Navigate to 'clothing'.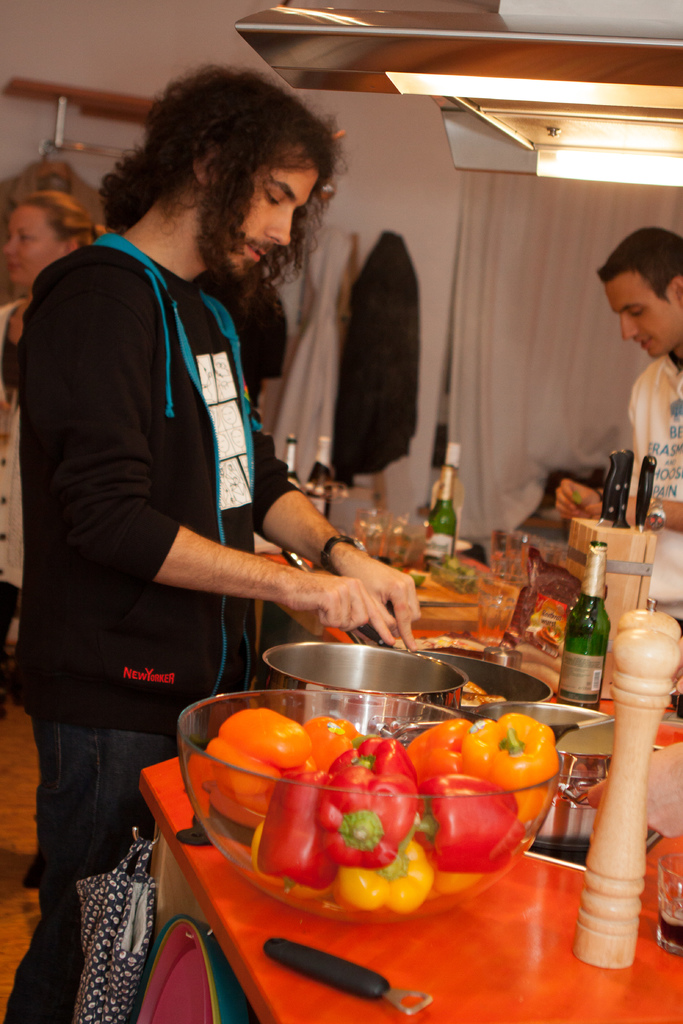
Navigation target: (left=36, top=175, right=384, bottom=717).
